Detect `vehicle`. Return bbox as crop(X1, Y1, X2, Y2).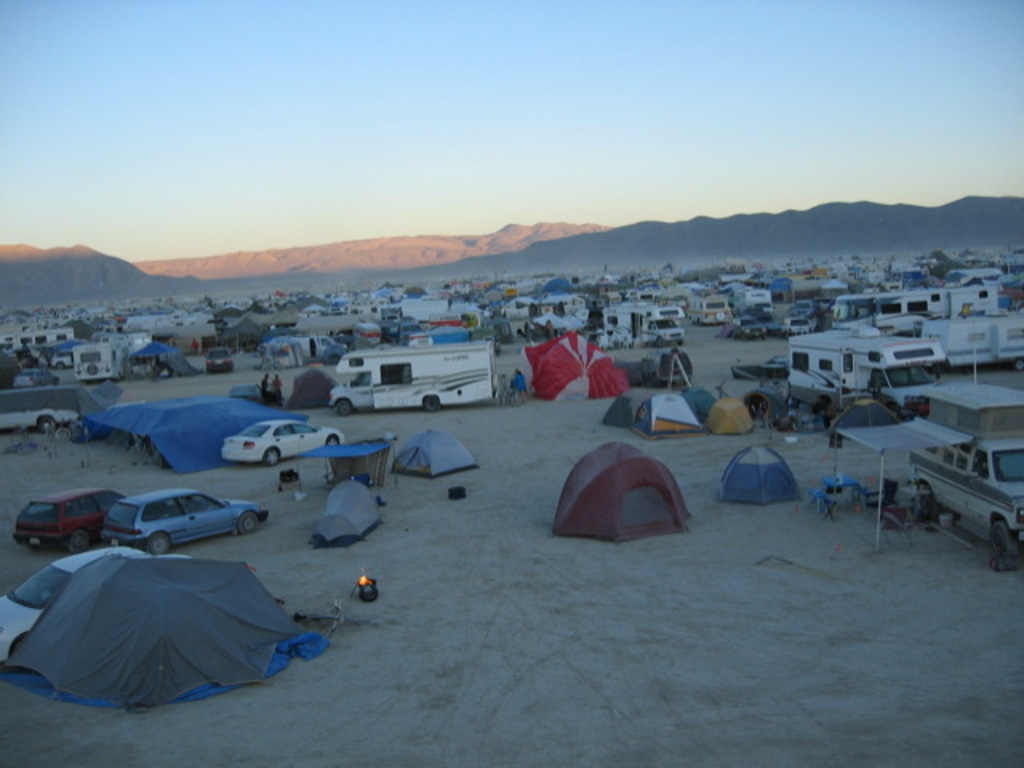
crop(67, 339, 139, 386).
